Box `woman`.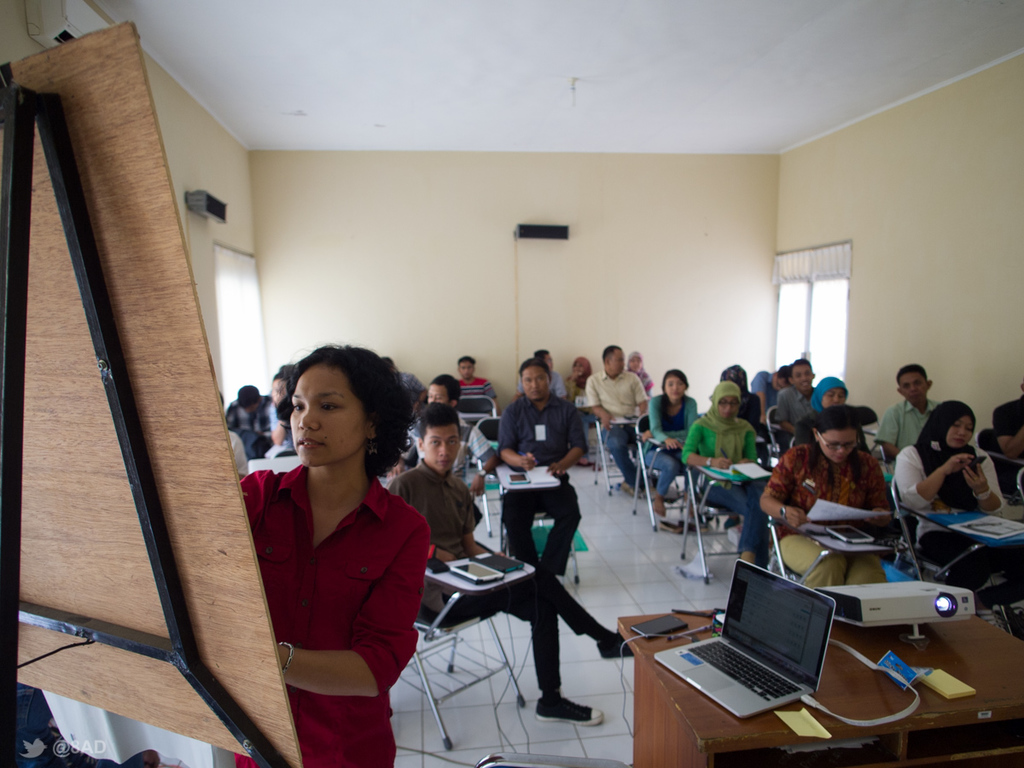
rect(796, 375, 873, 452).
